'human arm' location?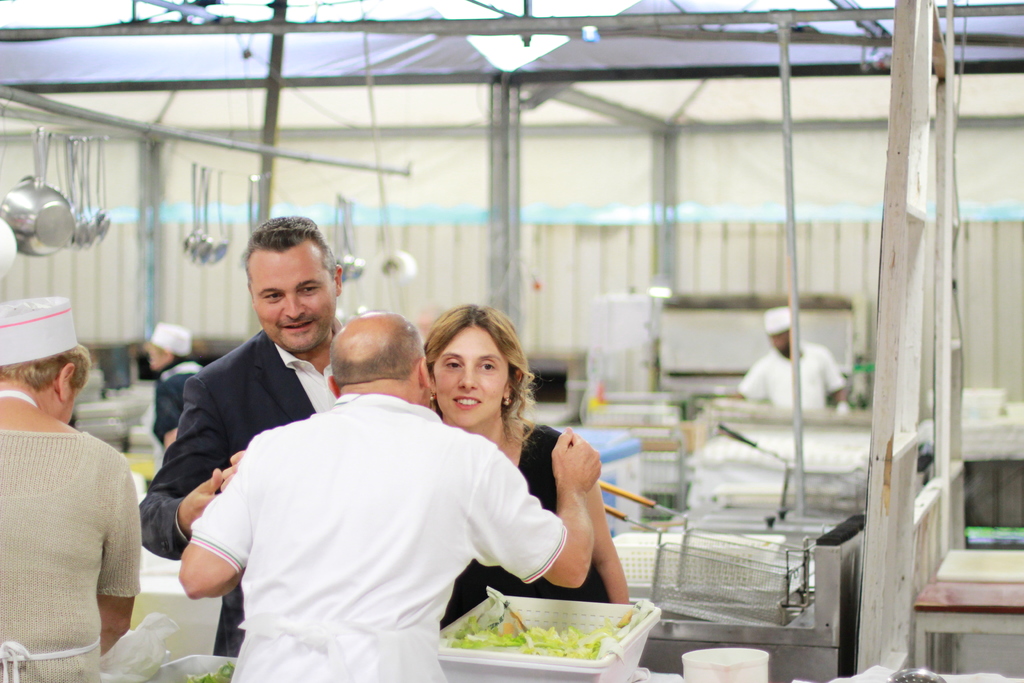
bbox=(168, 431, 256, 609)
